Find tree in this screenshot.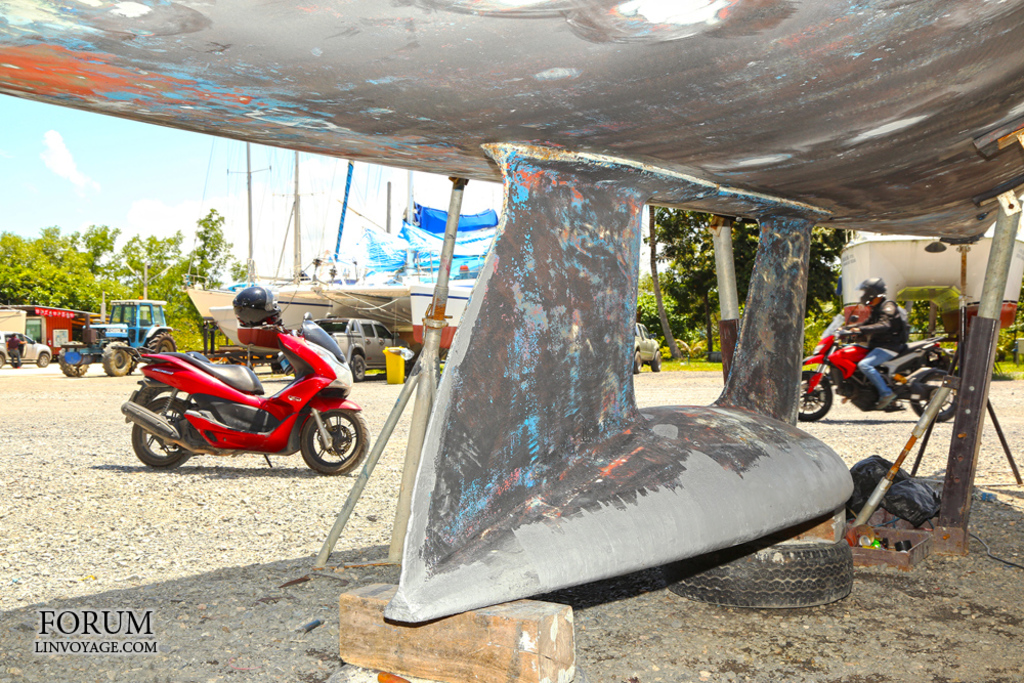
The bounding box for tree is 625, 278, 692, 345.
